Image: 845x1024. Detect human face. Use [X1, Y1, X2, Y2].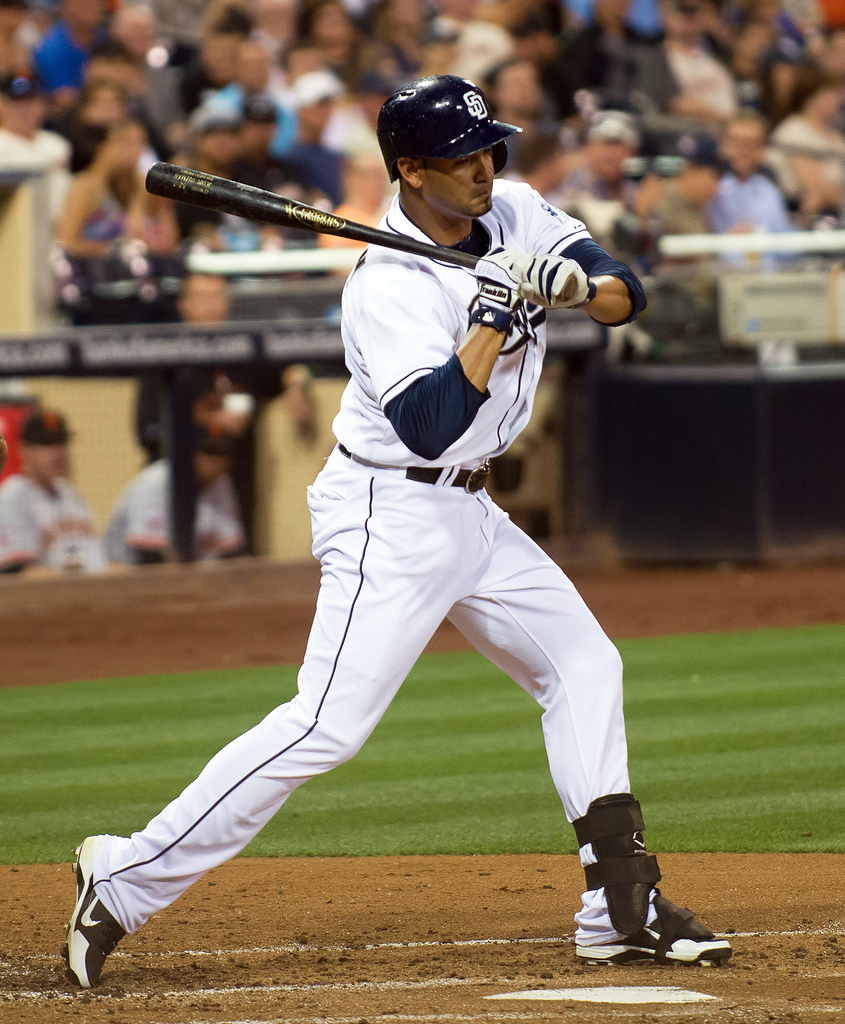
[424, 146, 491, 218].
